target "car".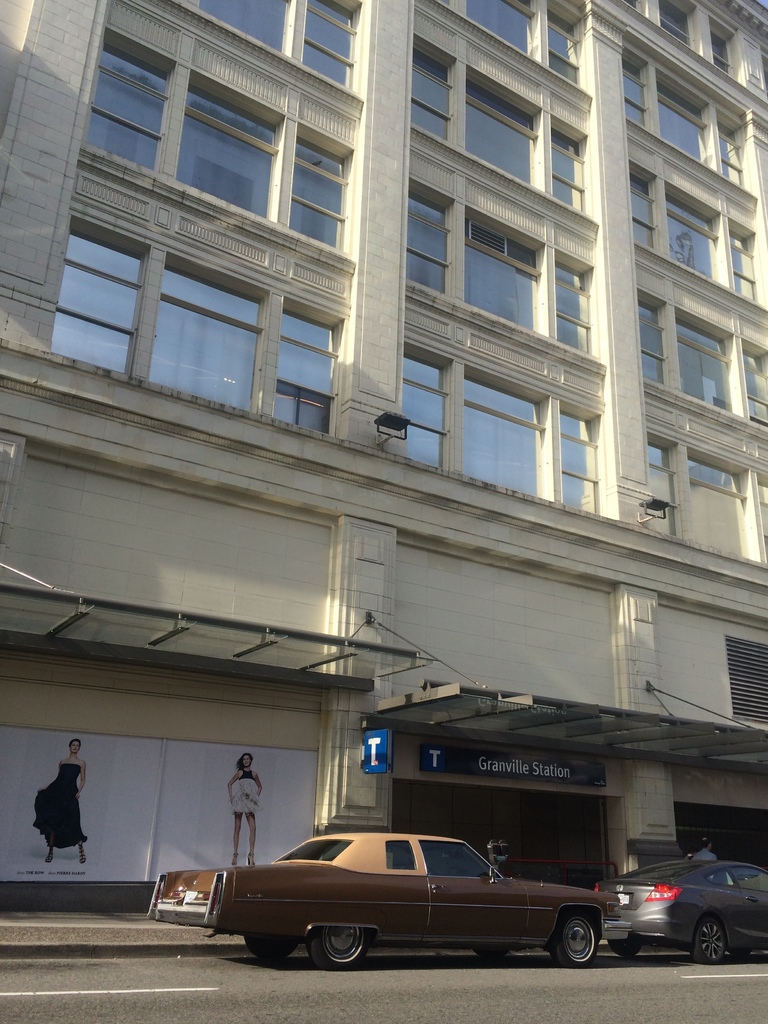
Target region: [x1=595, y1=846, x2=767, y2=960].
